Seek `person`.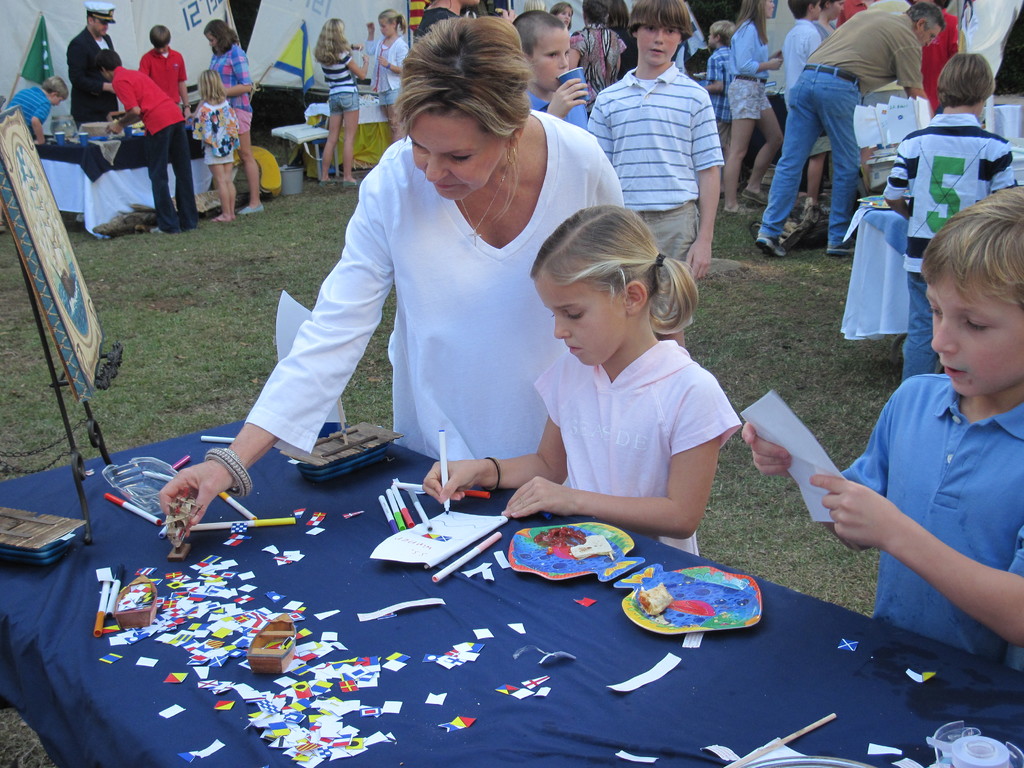
box=[94, 49, 197, 232].
